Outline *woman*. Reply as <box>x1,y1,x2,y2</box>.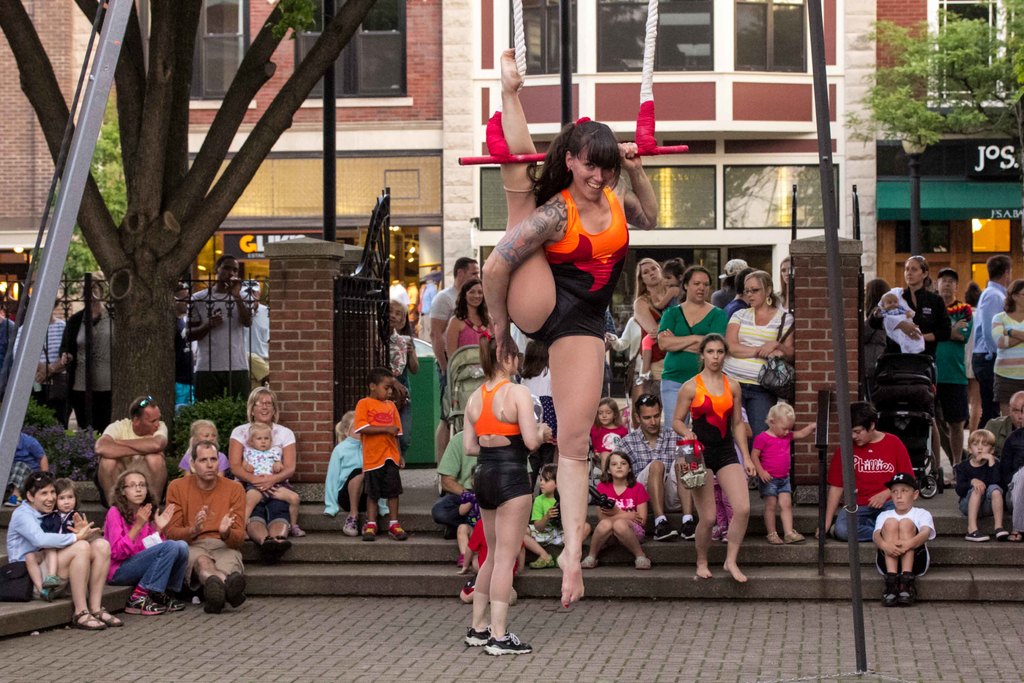
<box>502,110,656,574</box>.
